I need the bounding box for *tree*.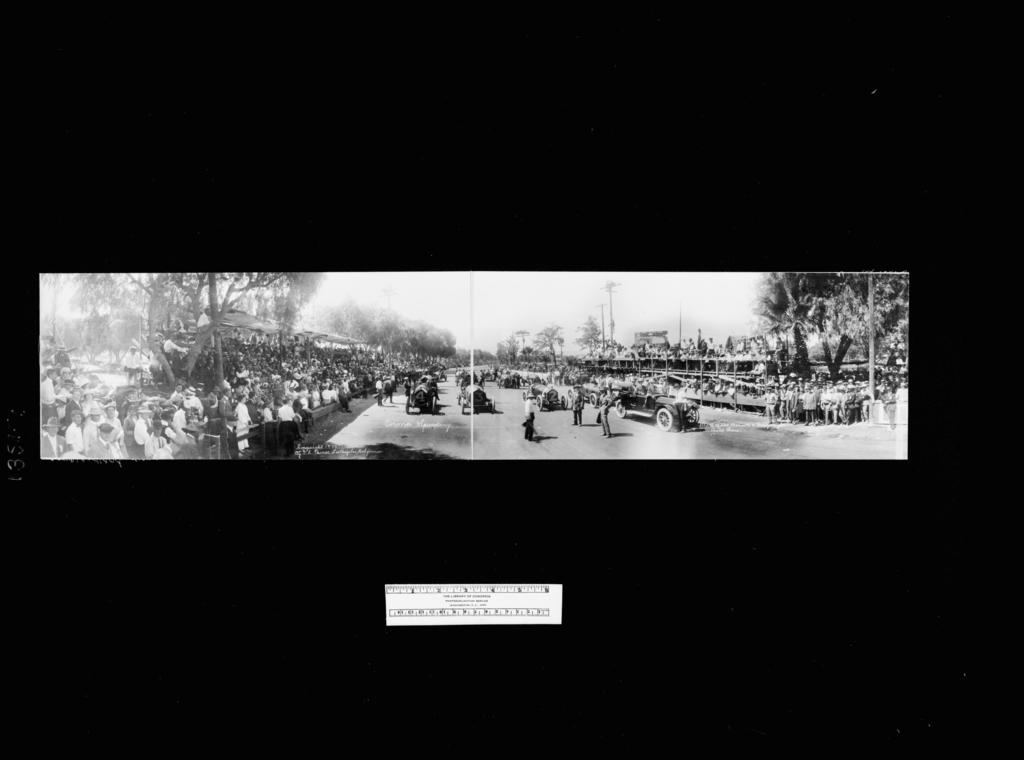
Here it is: x1=491 y1=329 x2=535 y2=359.
